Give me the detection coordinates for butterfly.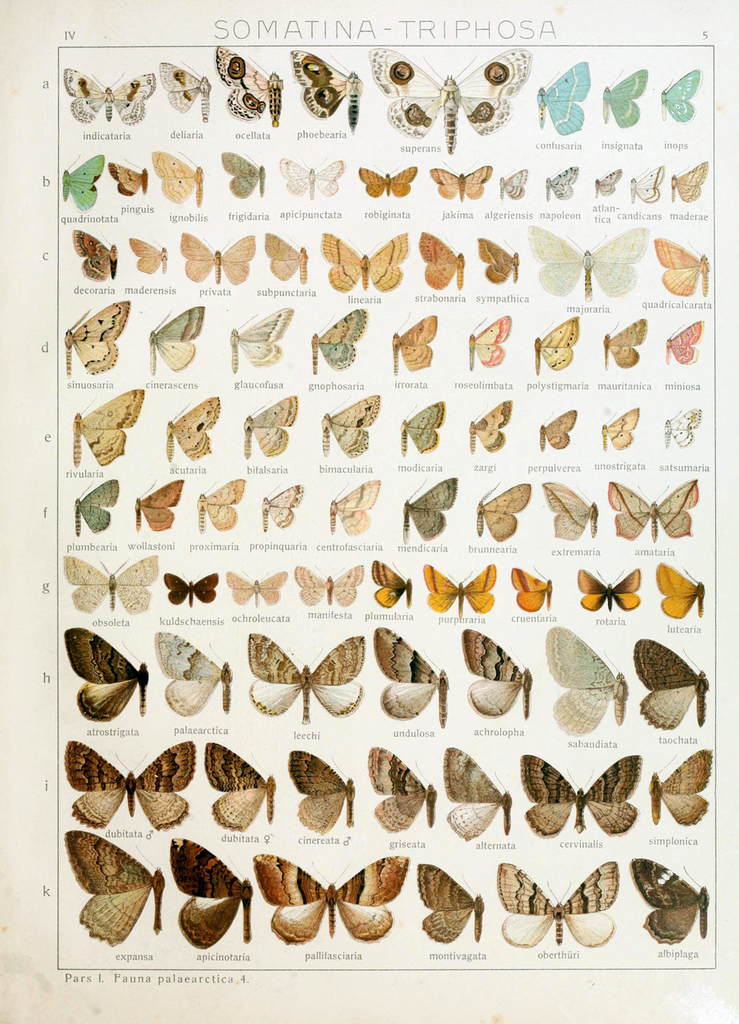
[543, 161, 584, 201].
